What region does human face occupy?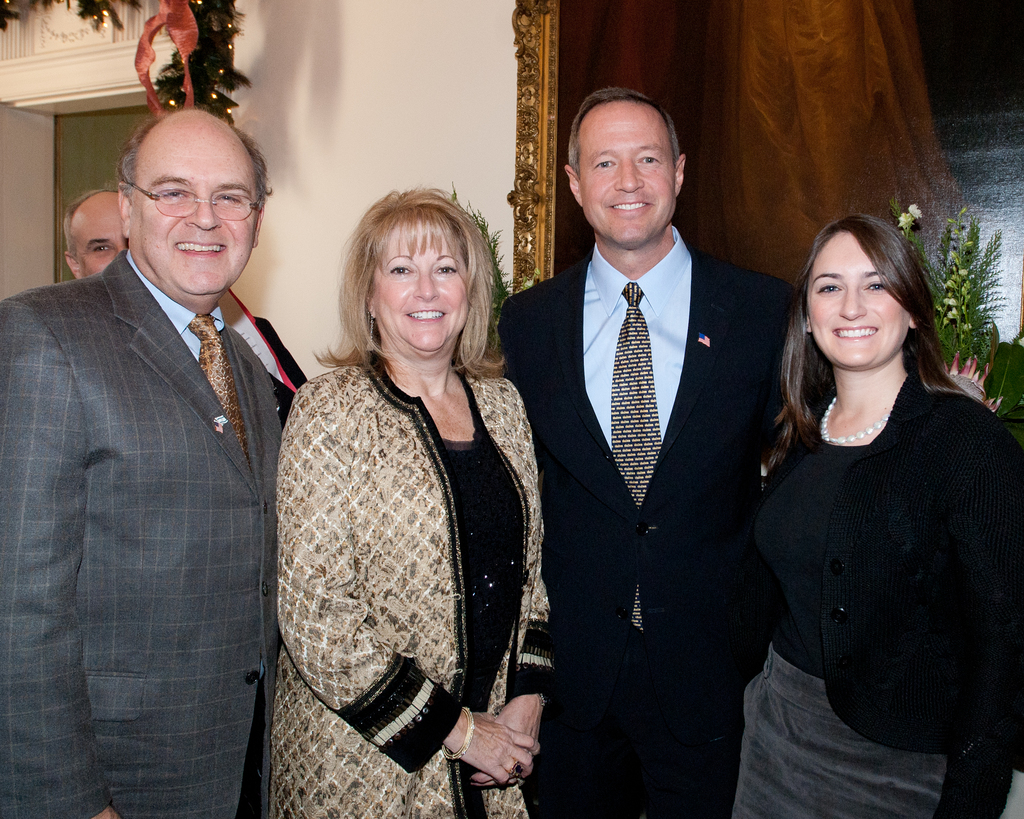
Rect(576, 102, 676, 244).
